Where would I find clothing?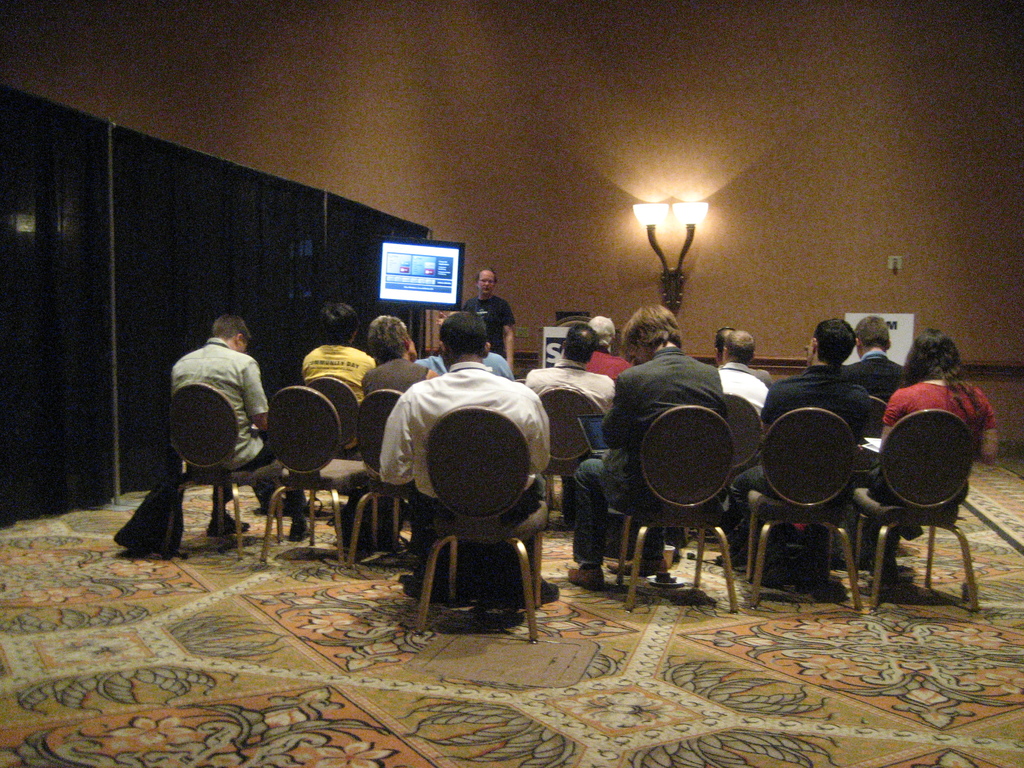
At crop(575, 344, 728, 569).
